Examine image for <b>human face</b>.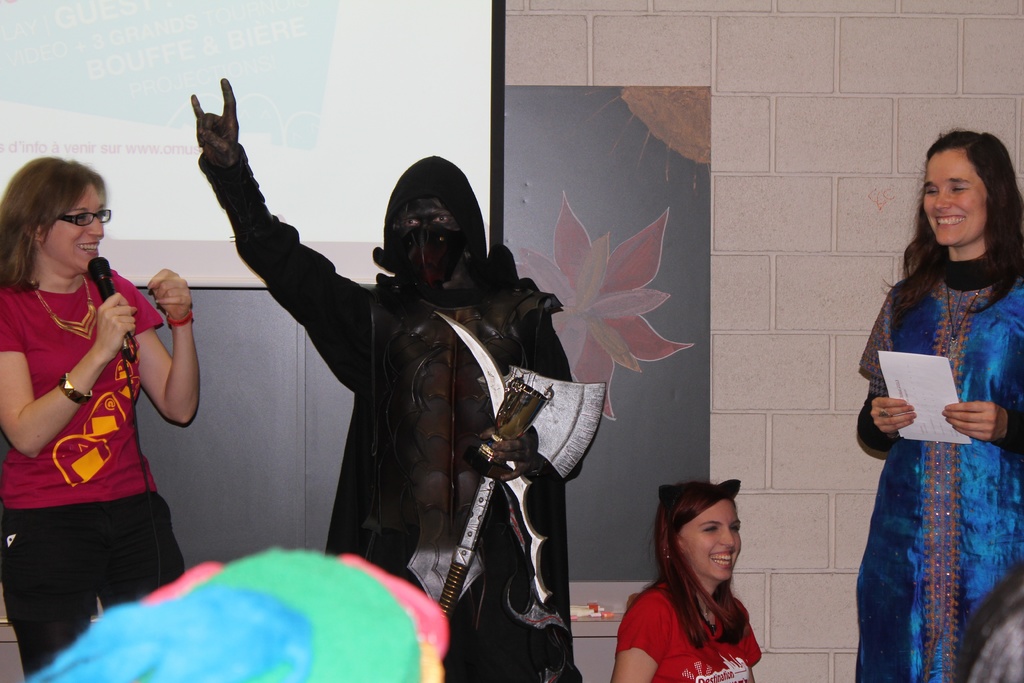
Examination result: (44,185,104,267).
